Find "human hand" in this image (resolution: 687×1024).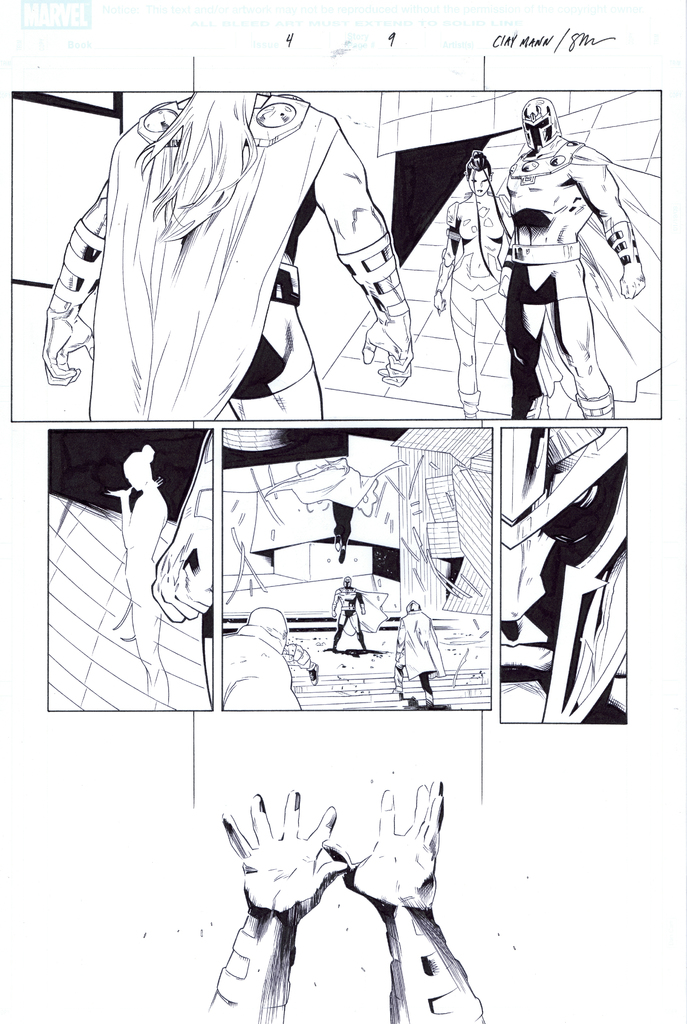
316, 776, 440, 916.
